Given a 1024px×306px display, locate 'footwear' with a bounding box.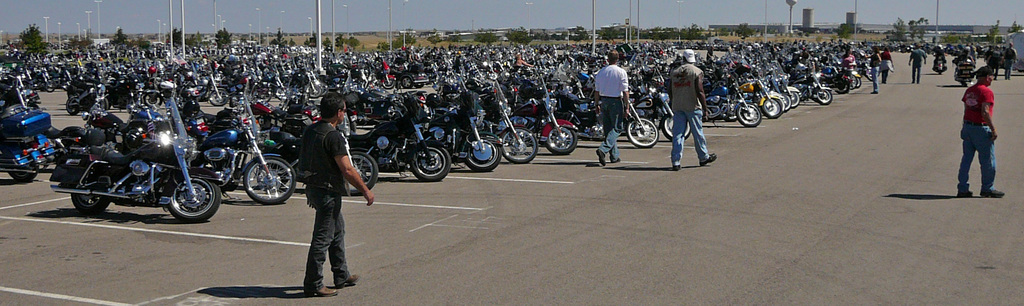
Located: locate(597, 152, 612, 170).
